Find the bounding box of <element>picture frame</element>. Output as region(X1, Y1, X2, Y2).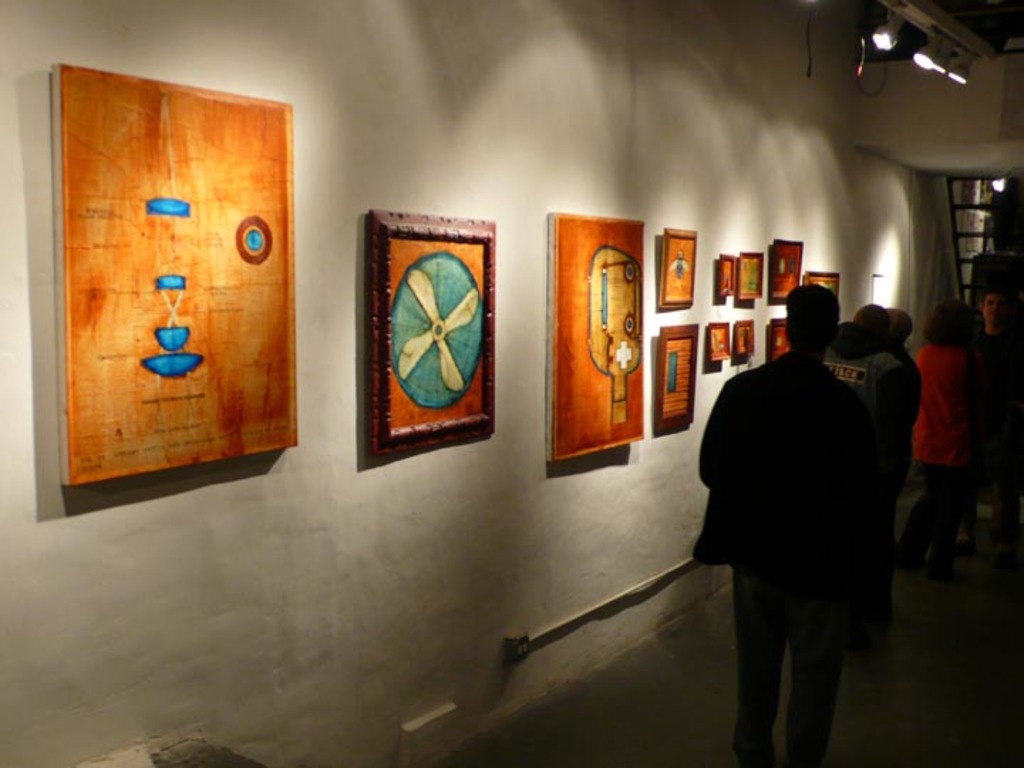
region(704, 314, 732, 364).
